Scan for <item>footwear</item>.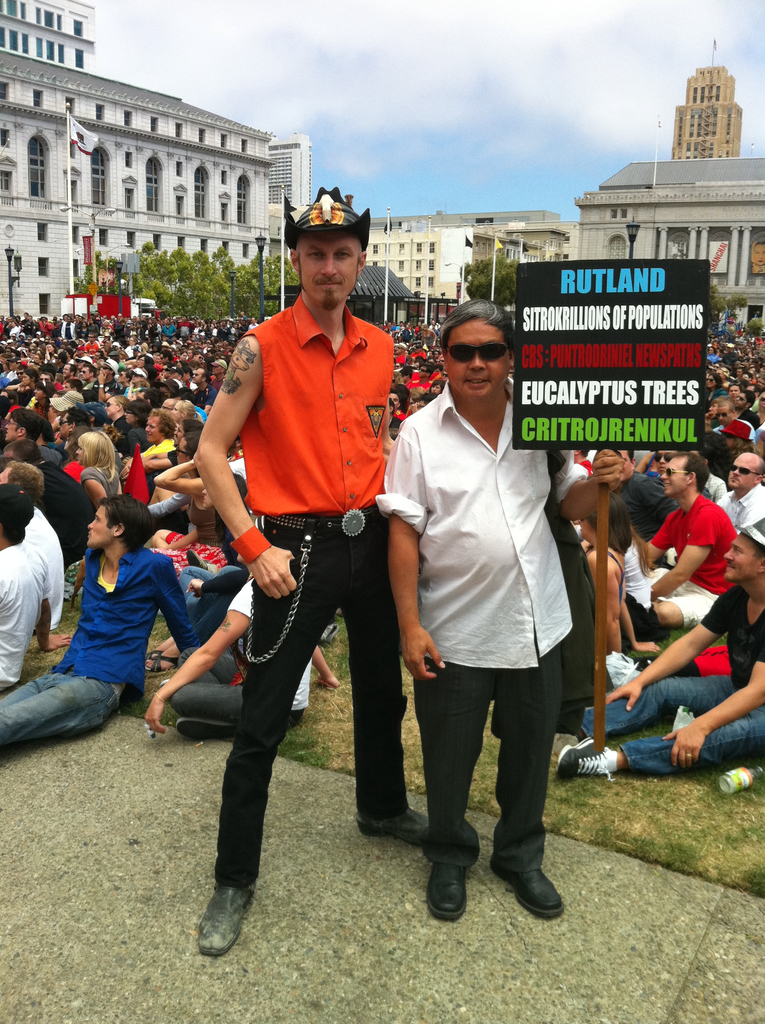
Scan result: bbox=(319, 621, 335, 644).
